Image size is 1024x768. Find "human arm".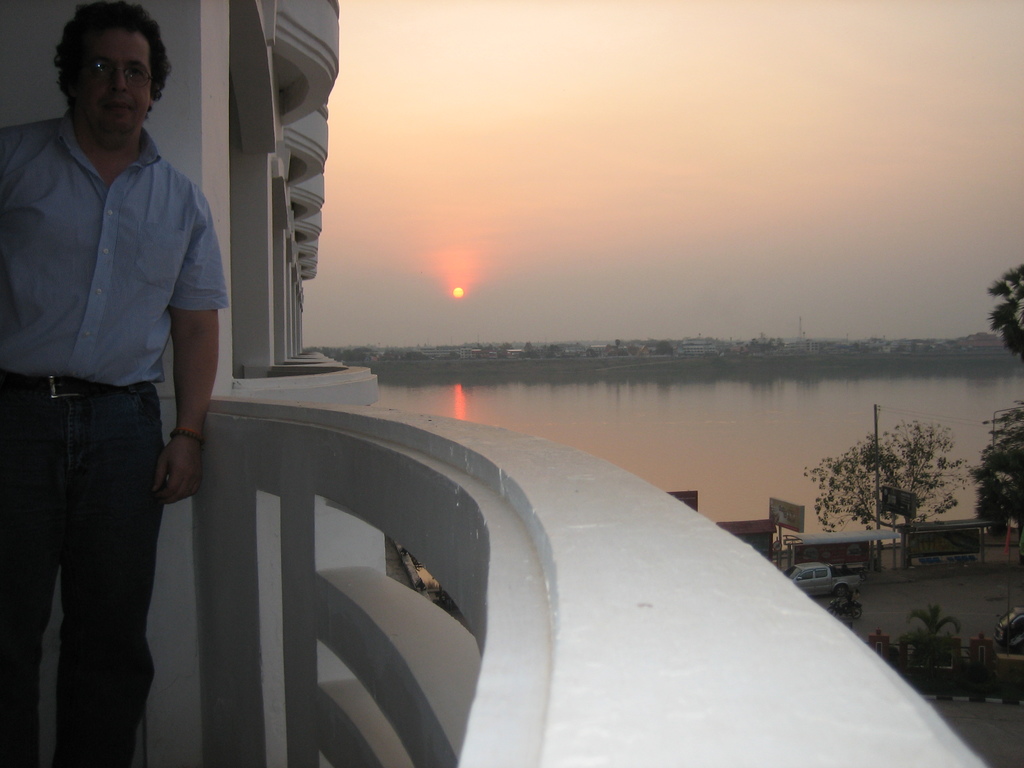
{"x1": 156, "y1": 186, "x2": 230, "y2": 495}.
